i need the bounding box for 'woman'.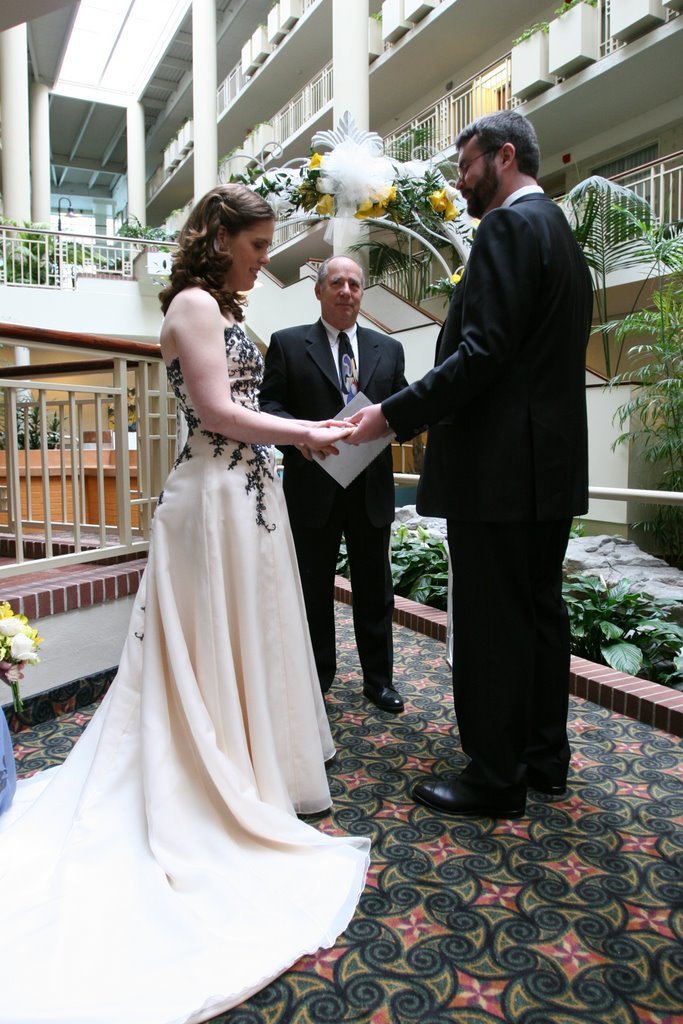
Here it is: l=0, t=178, r=362, b=1023.
